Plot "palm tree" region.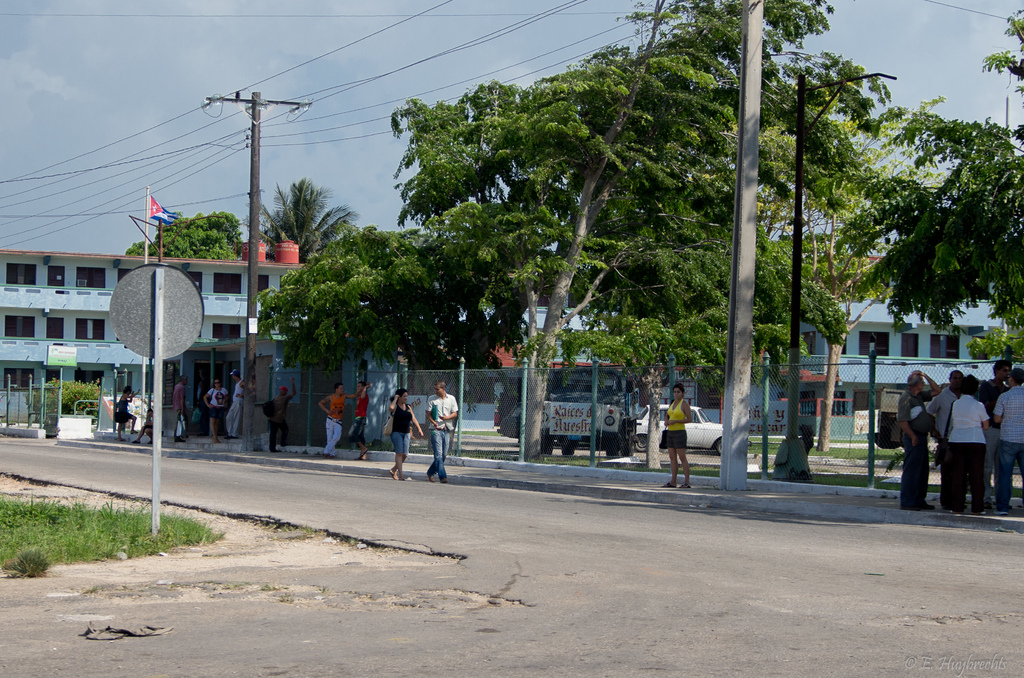
Plotted at locate(646, 0, 798, 81).
